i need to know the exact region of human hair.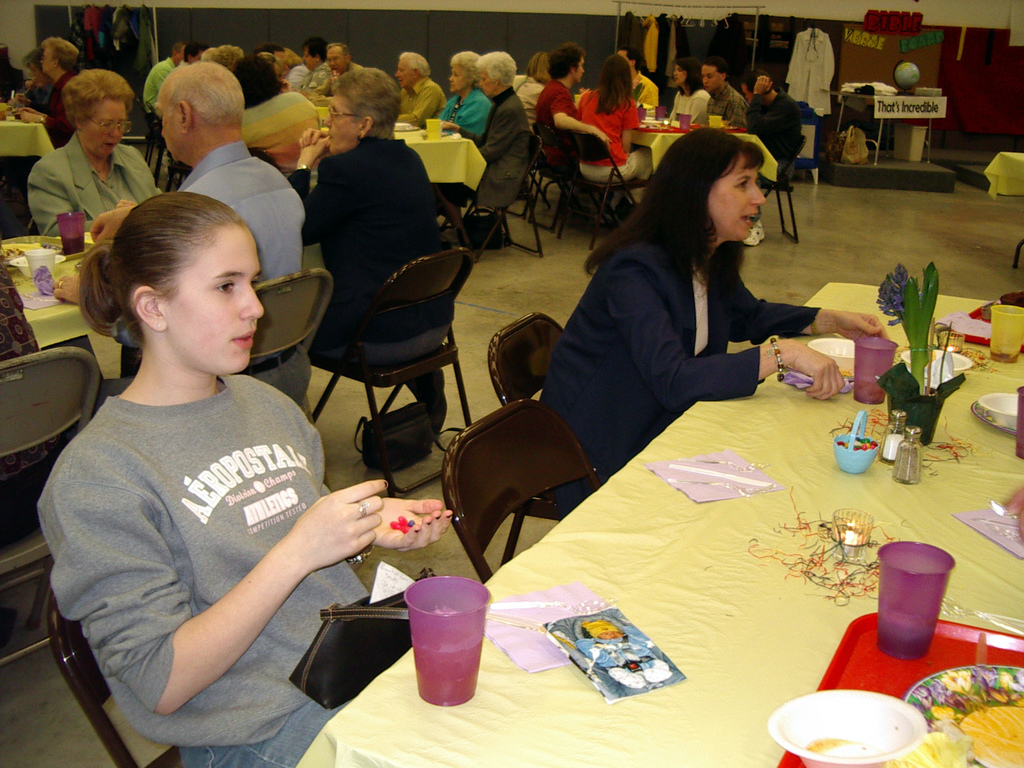
Region: 39:36:80:68.
